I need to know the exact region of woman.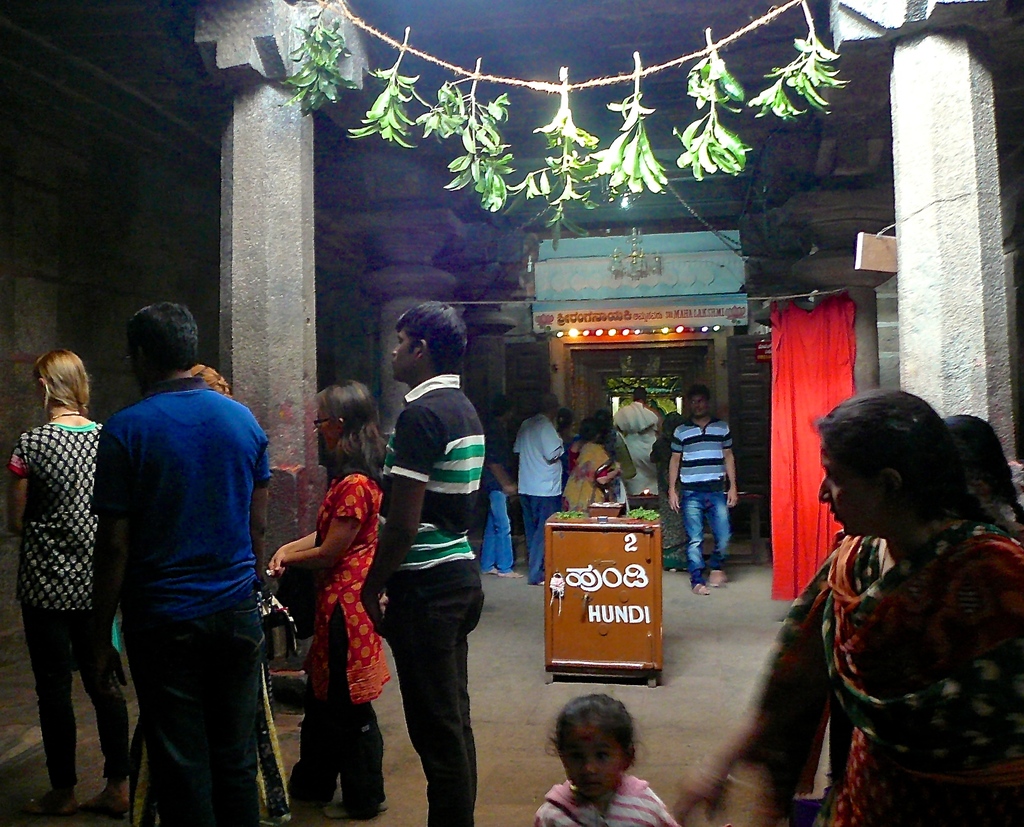
Region: 266,381,391,820.
